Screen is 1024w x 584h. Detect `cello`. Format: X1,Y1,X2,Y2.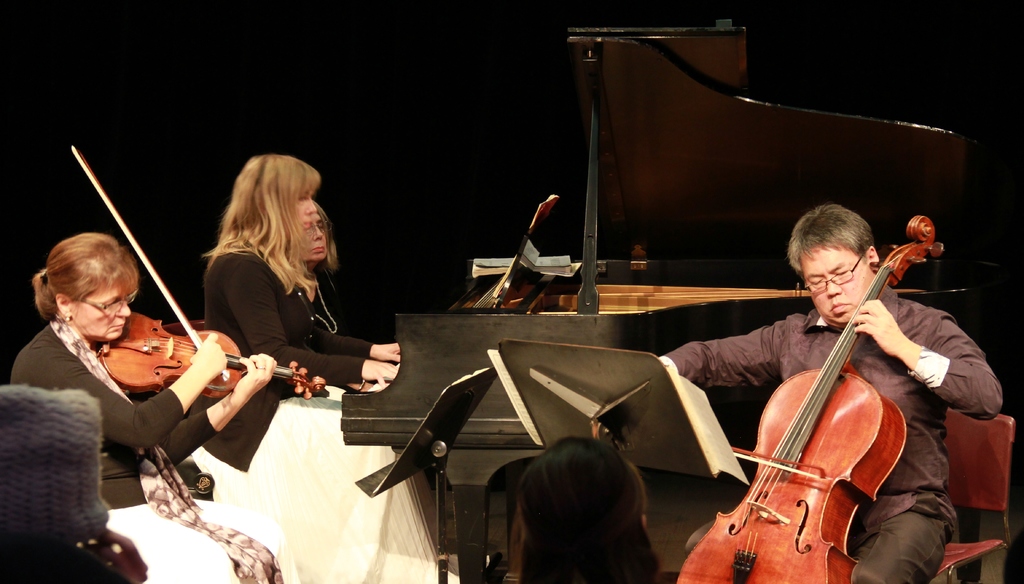
669,215,943,583.
